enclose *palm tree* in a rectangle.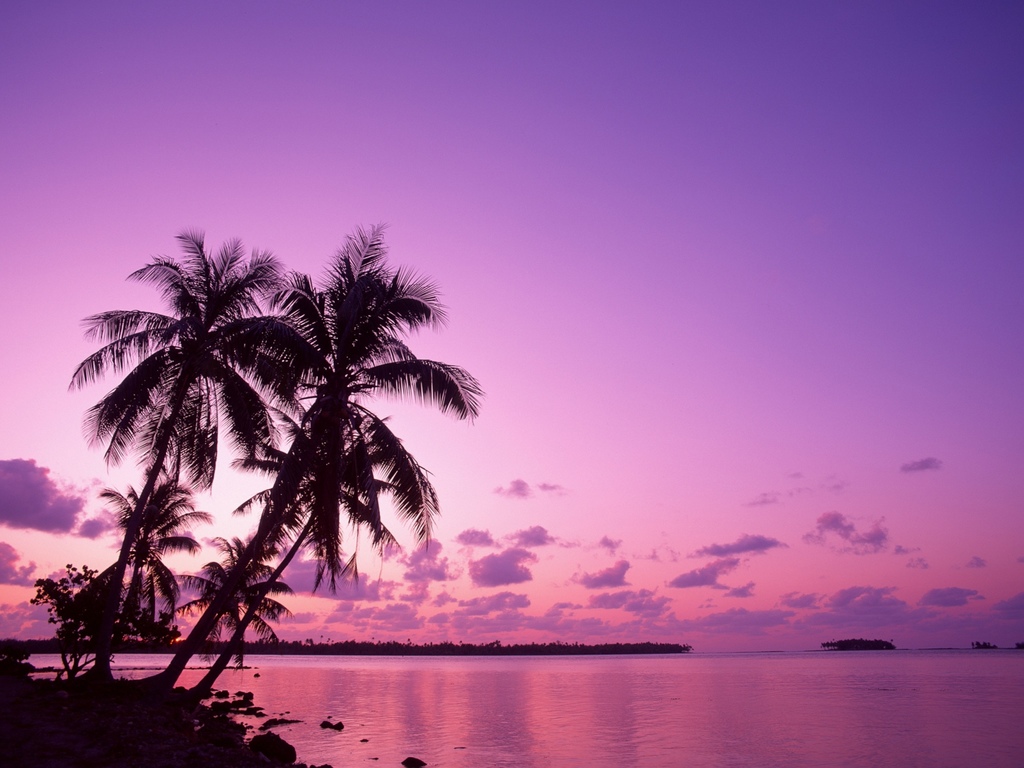
(102, 479, 212, 665).
